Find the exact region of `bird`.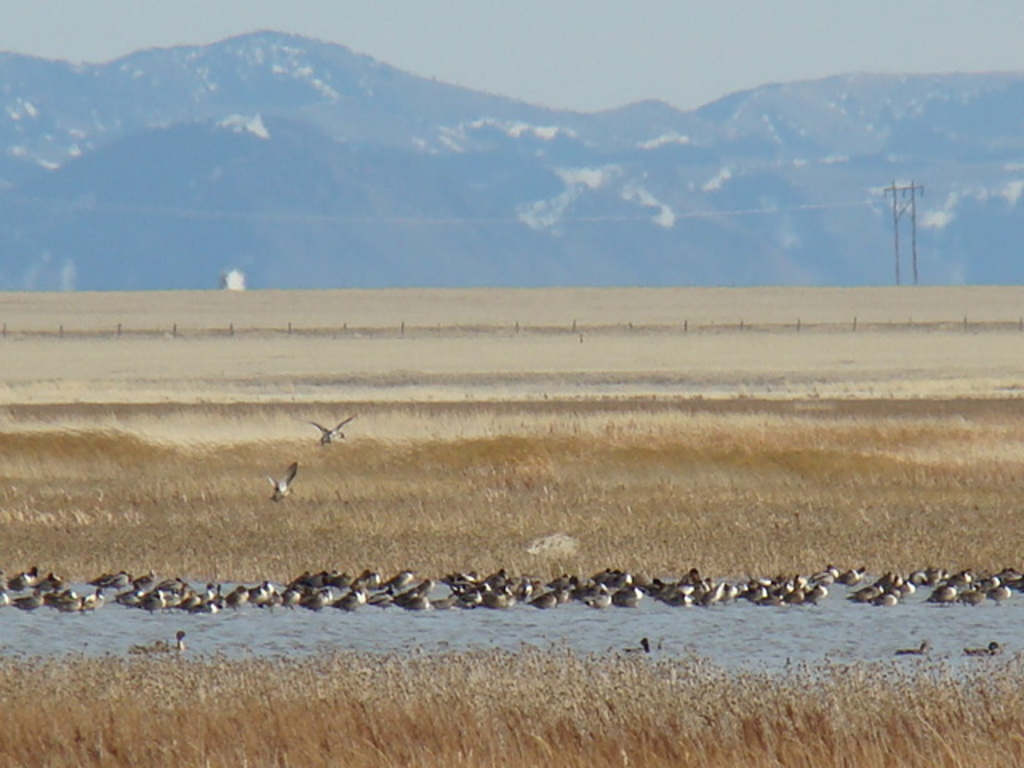
Exact region: 456,584,475,594.
